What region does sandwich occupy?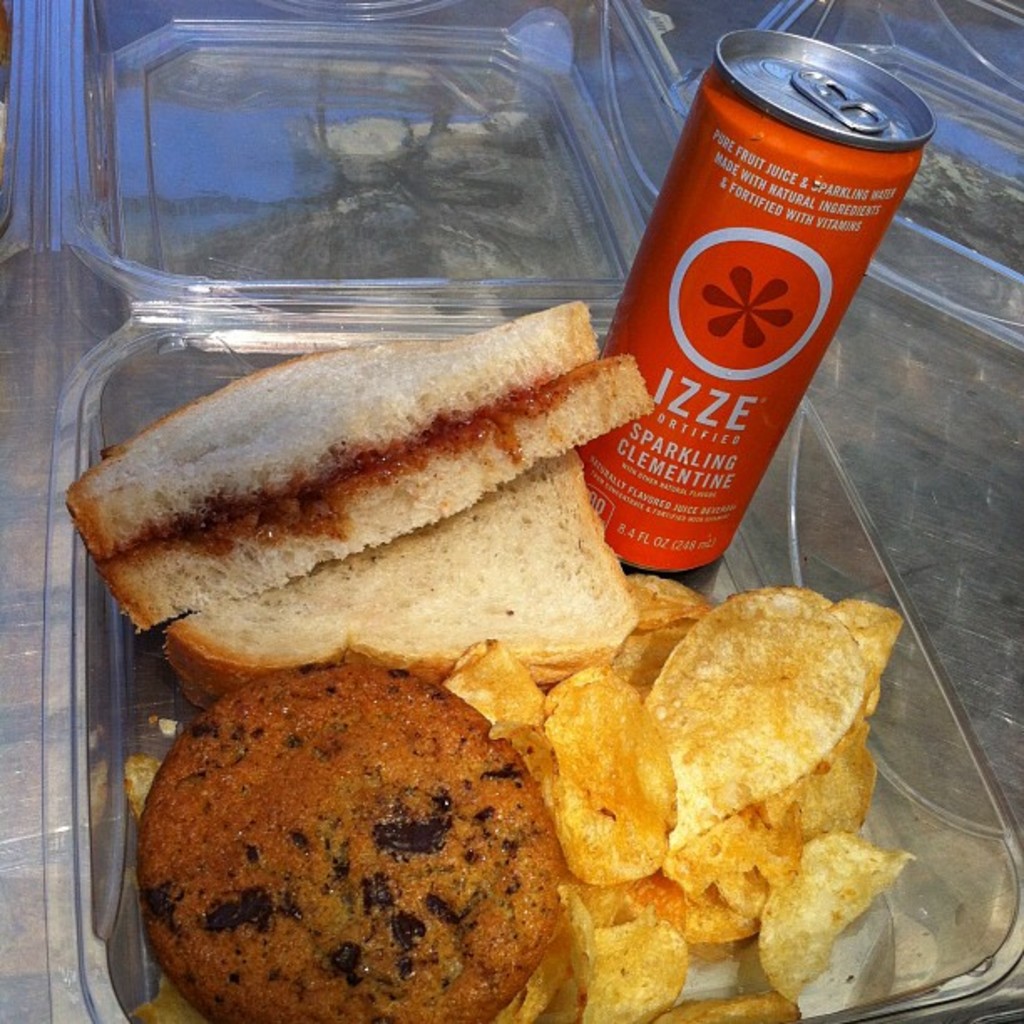
152, 453, 634, 708.
